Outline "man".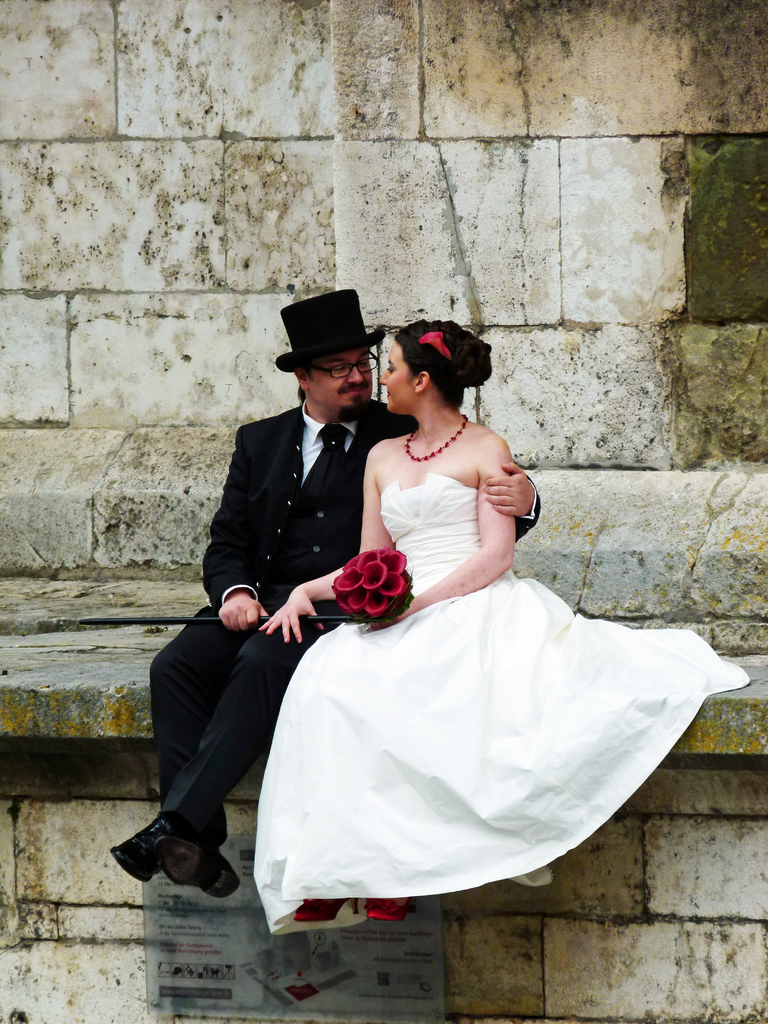
Outline: bbox=[139, 374, 337, 868].
